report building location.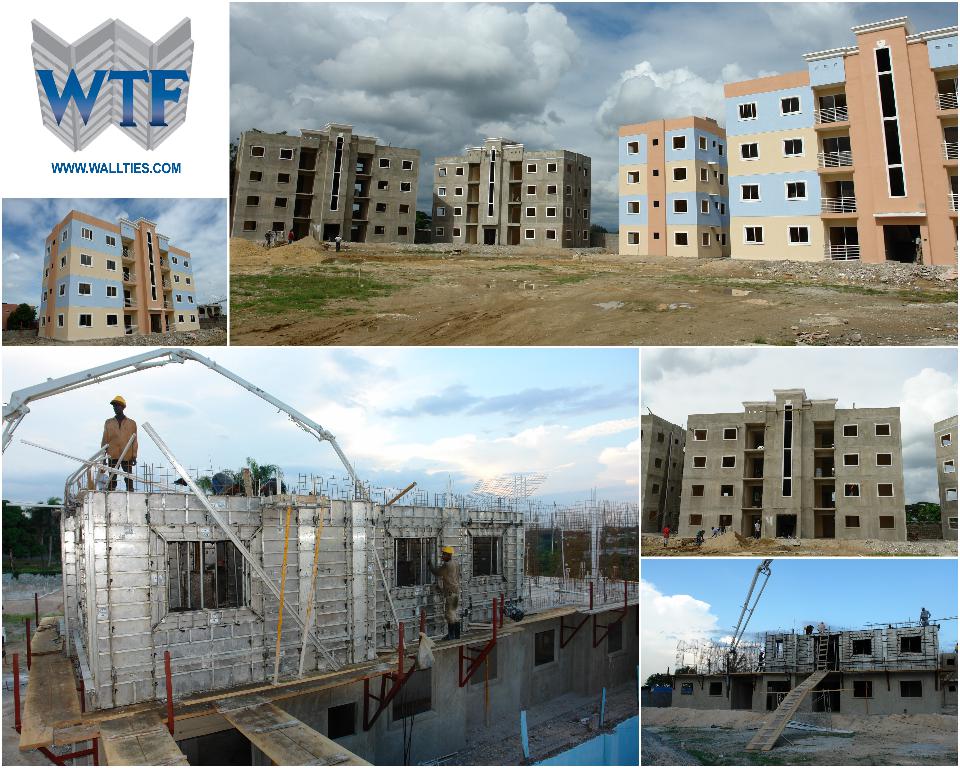
Report: l=235, t=116, r=413, b=239.
